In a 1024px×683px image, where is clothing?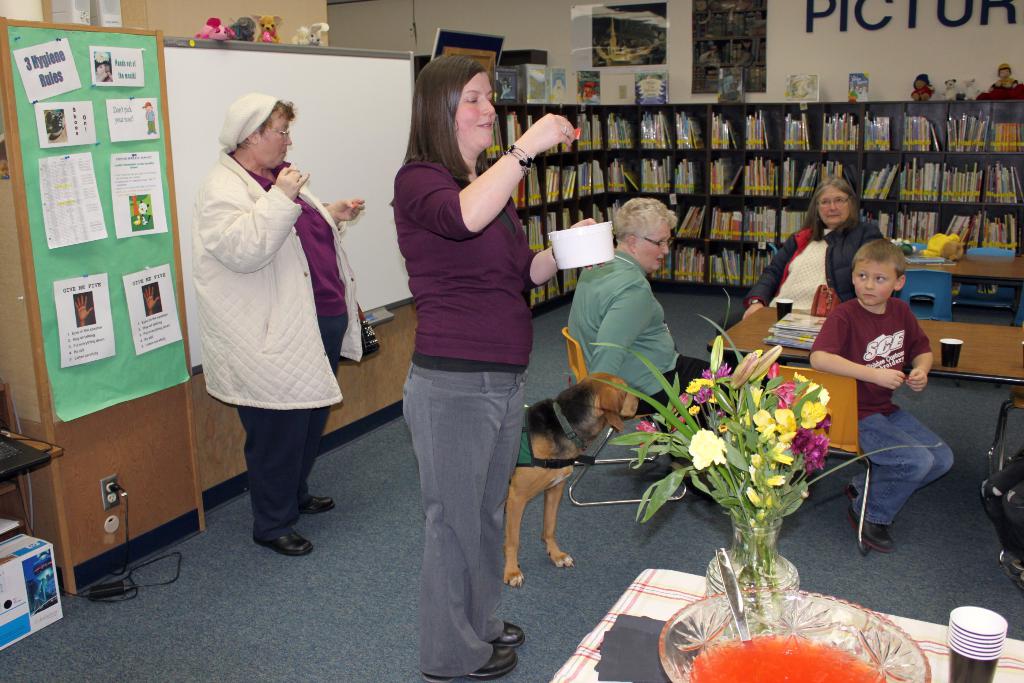
<bbox>756, 225, 894, 313</bbox>.
